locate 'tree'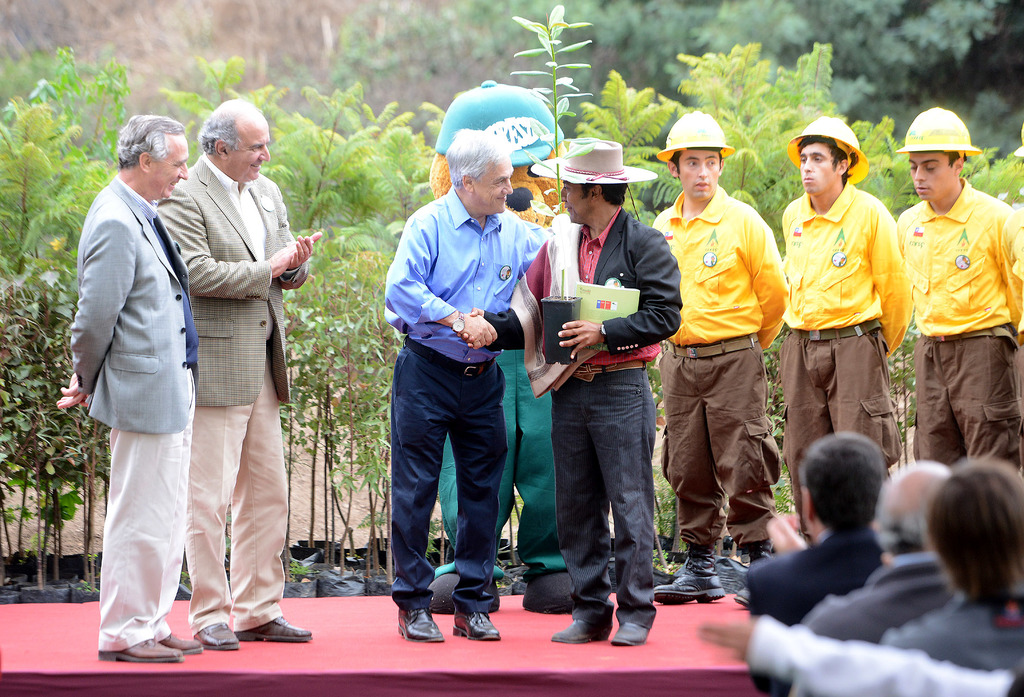
box=[562, 72, 689, 252]
